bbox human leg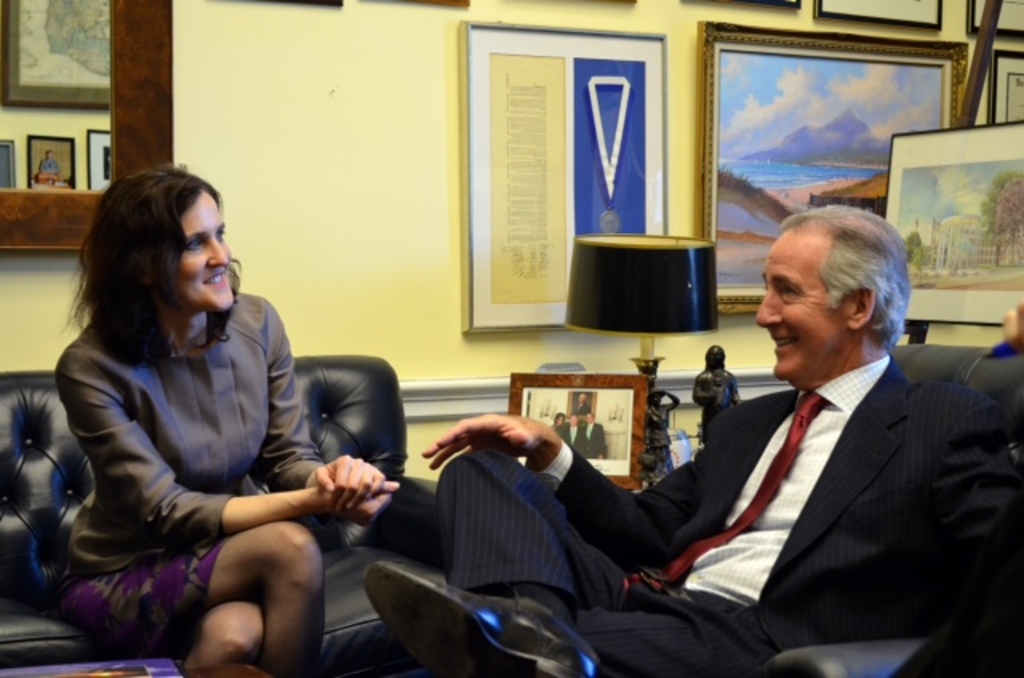
(x1=64, y1=524, x2=318, y2=676)
